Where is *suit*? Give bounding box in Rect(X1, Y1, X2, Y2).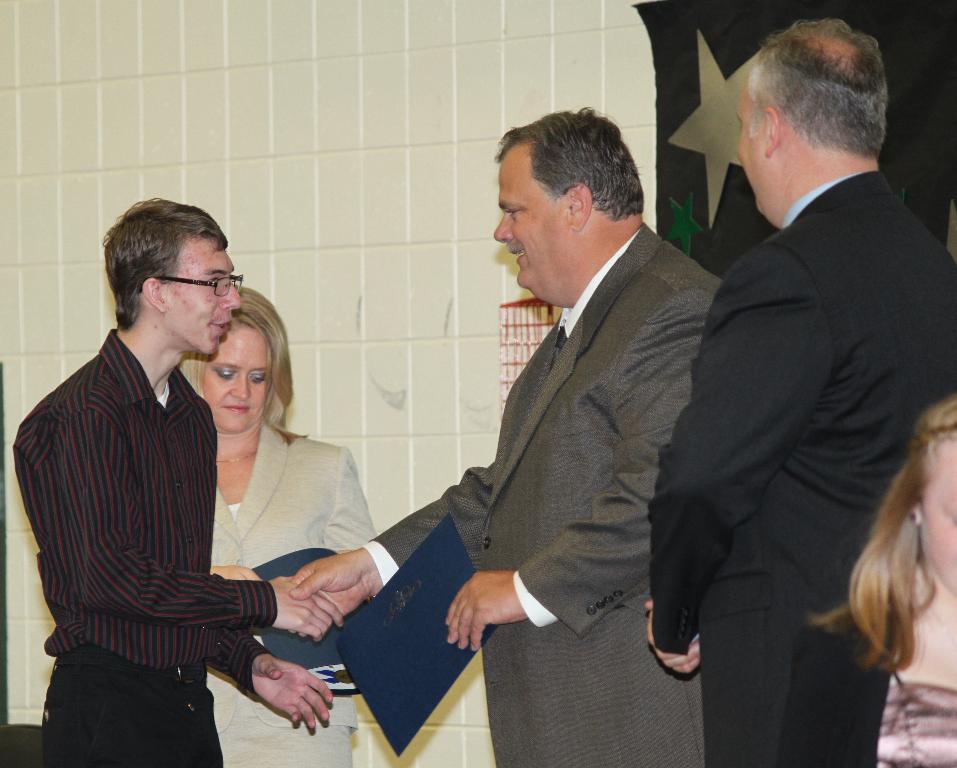
Rect(304, 208, 660, 740).
